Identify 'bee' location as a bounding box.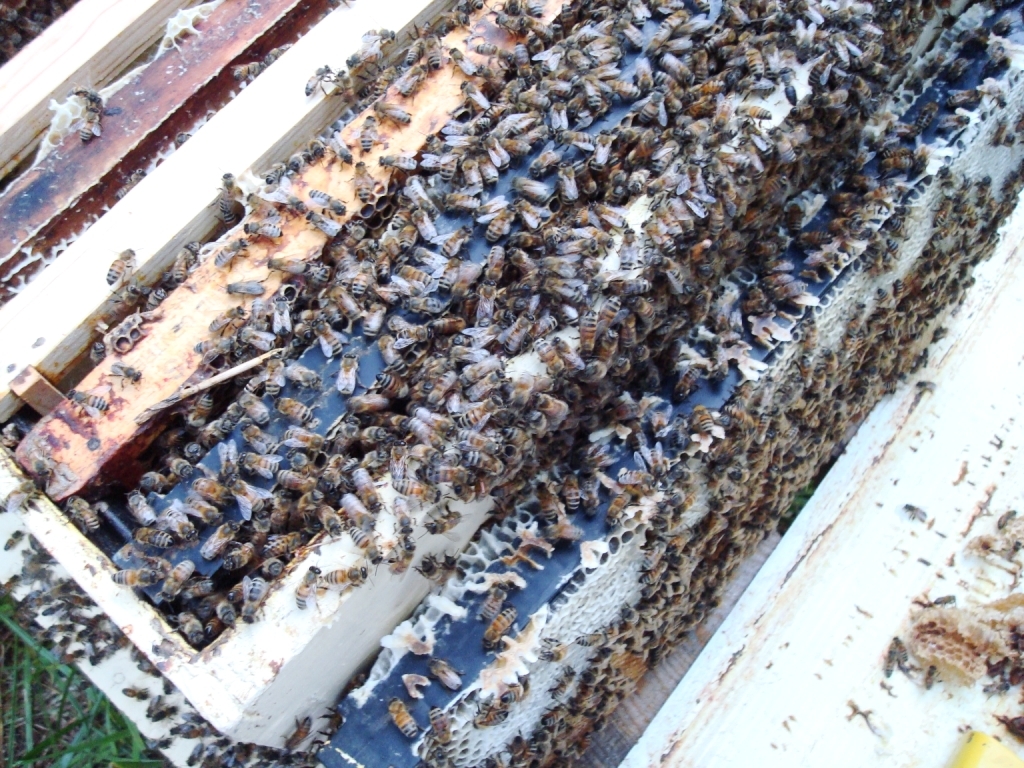
bbox=[628, 166, 655, 198].
